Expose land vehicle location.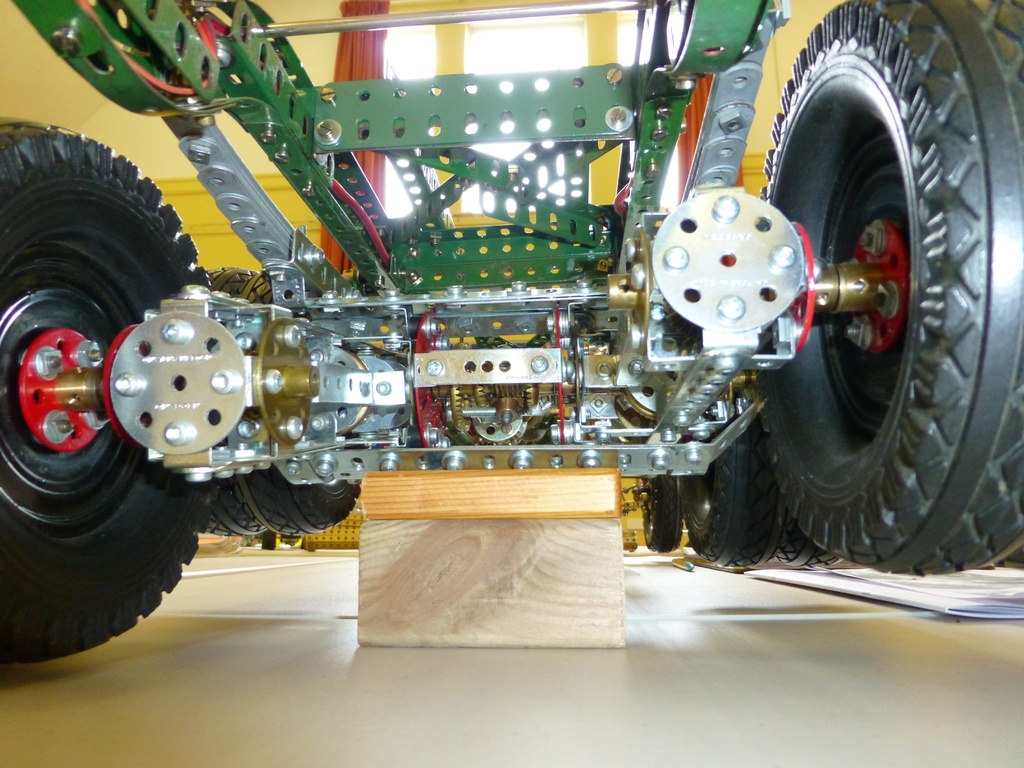
Exposed at x1=34 y1=28 x2=998 y2=632.
